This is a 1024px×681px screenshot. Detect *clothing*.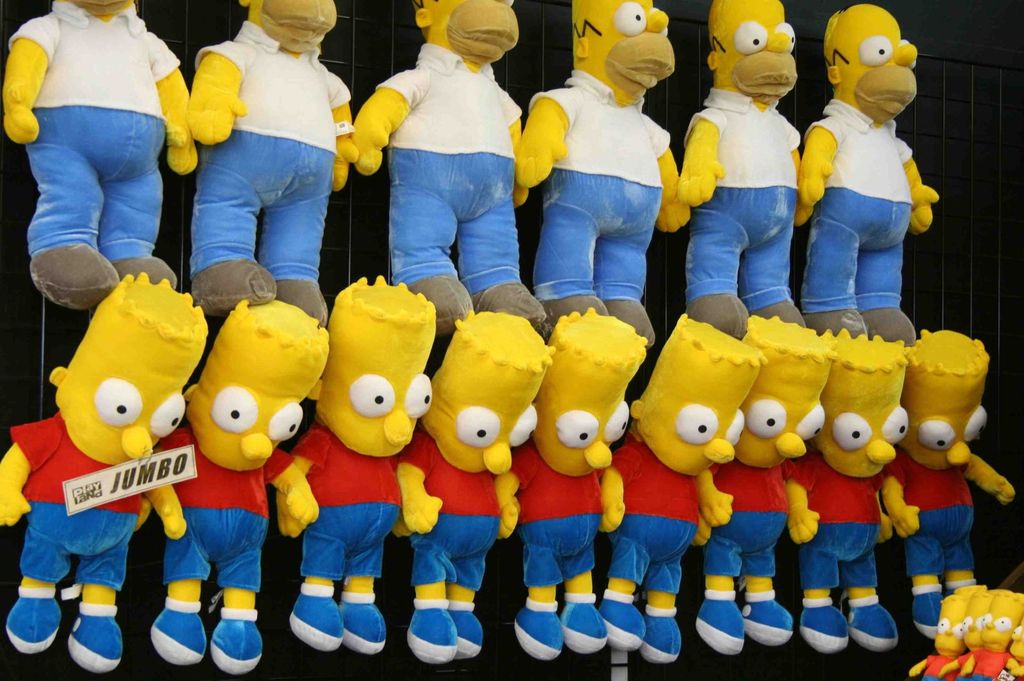
BBox(525, 70, 670, 303).
